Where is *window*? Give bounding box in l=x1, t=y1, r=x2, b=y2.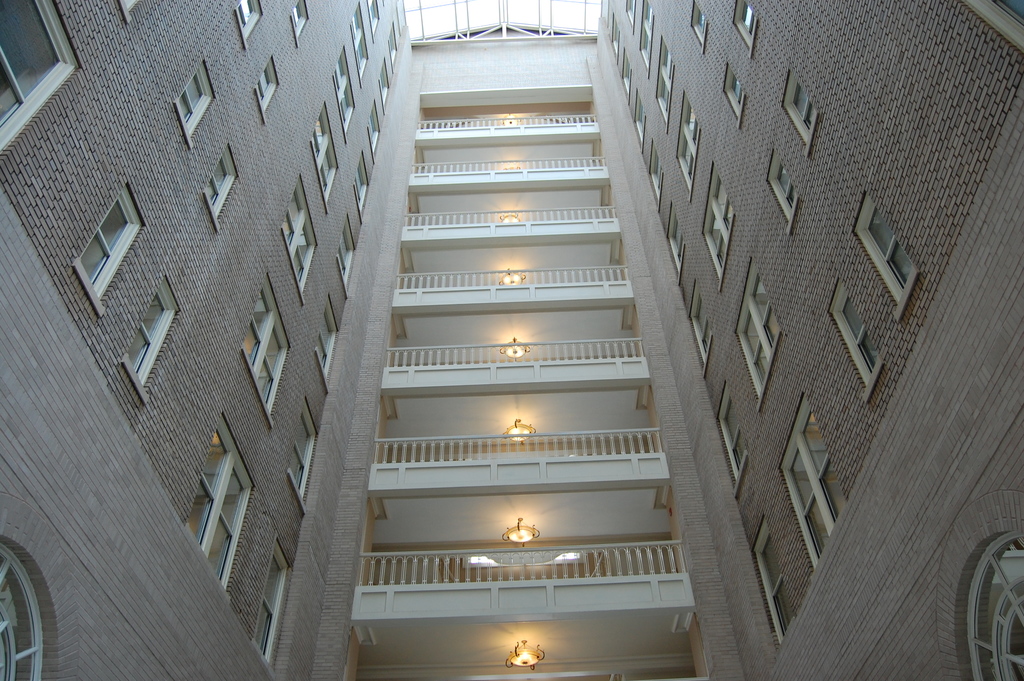
l=237, t=0, r=258, b=36.
